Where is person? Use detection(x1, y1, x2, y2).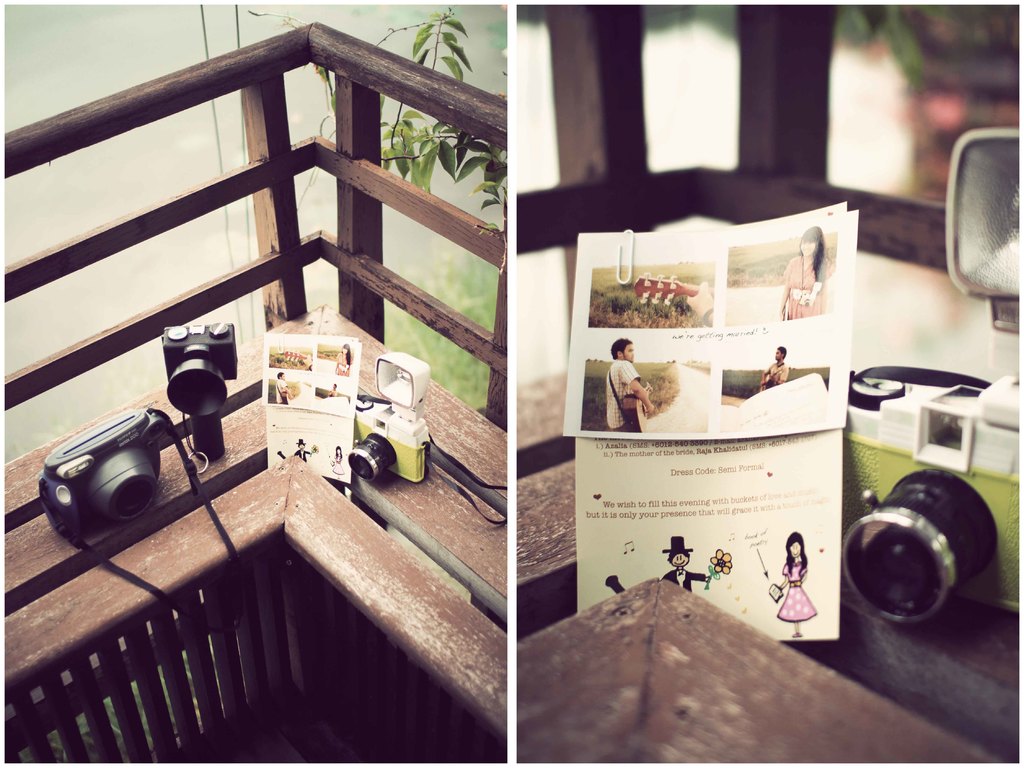
detection(274, 369, 291, 402).
